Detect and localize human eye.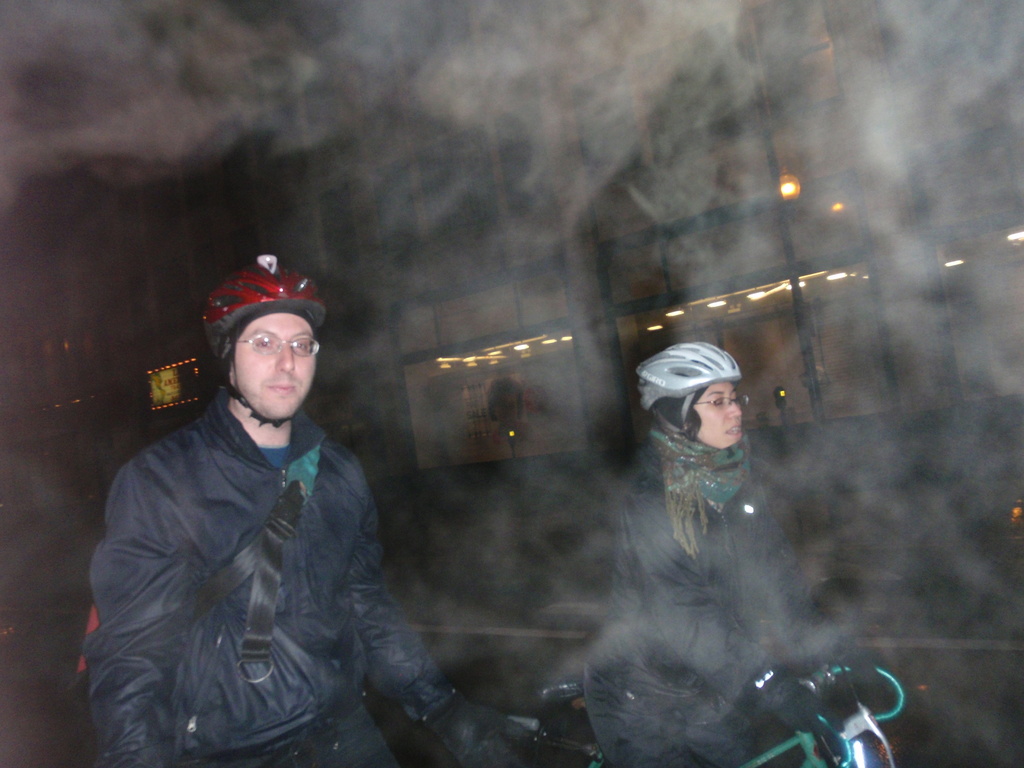
Localized at bbox=[251, 333, 279, 353].
